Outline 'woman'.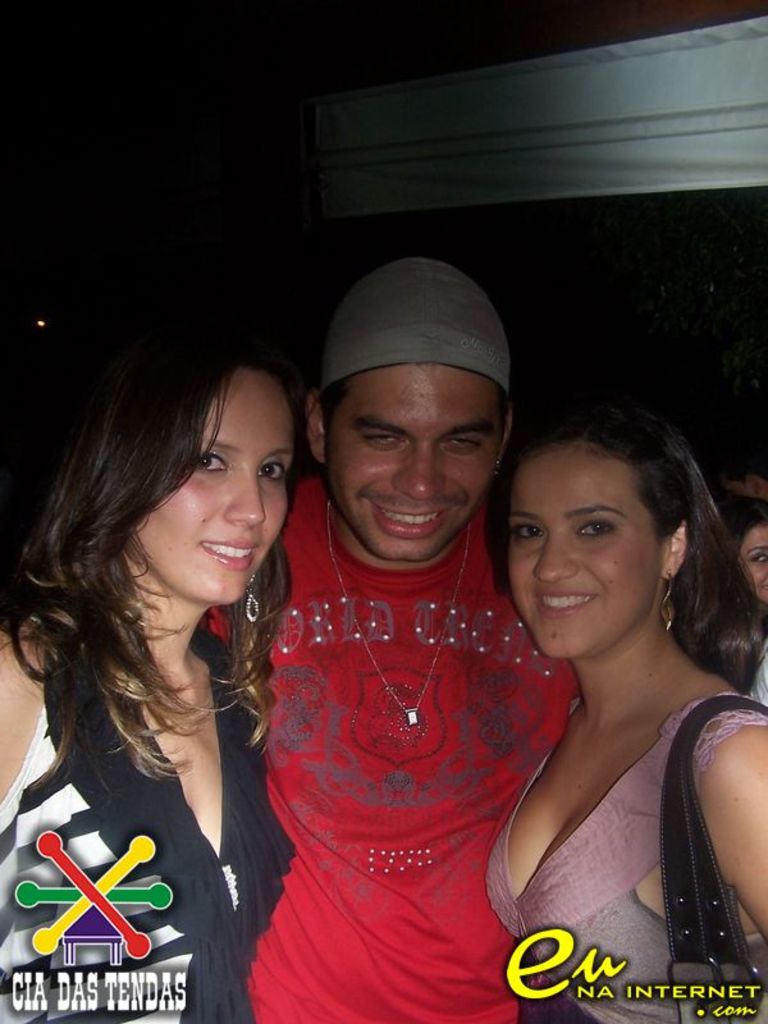
Outline: (0,348,262,988).
